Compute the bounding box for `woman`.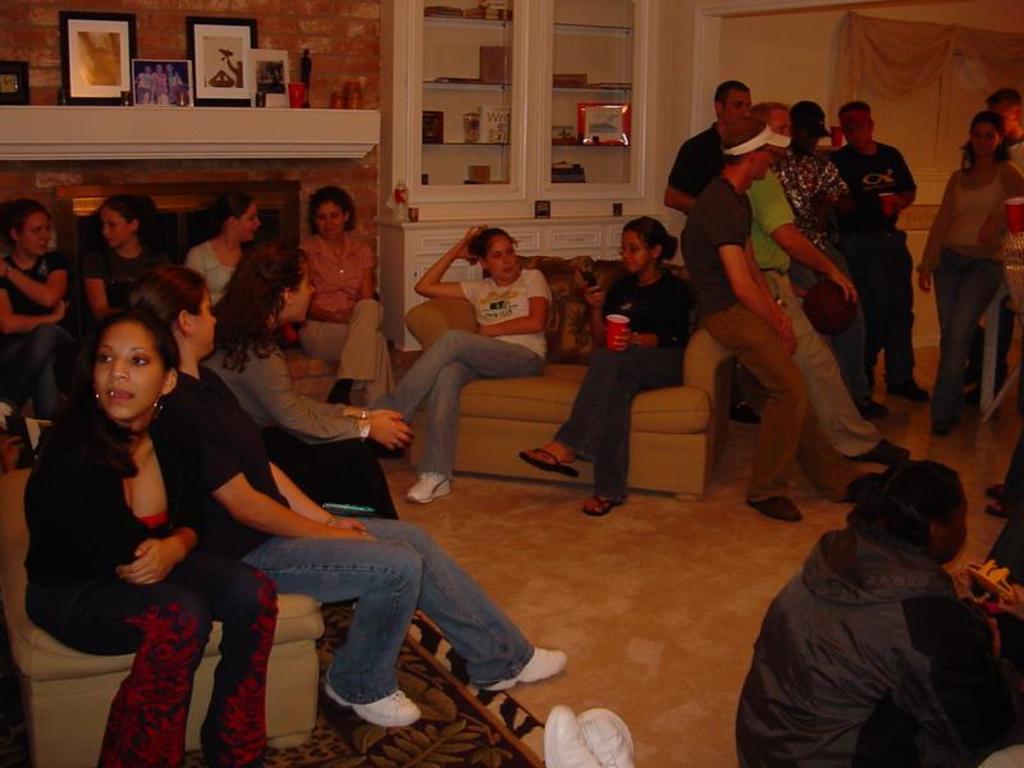
<bbox>169, 192, 262, 316</bbox>.
